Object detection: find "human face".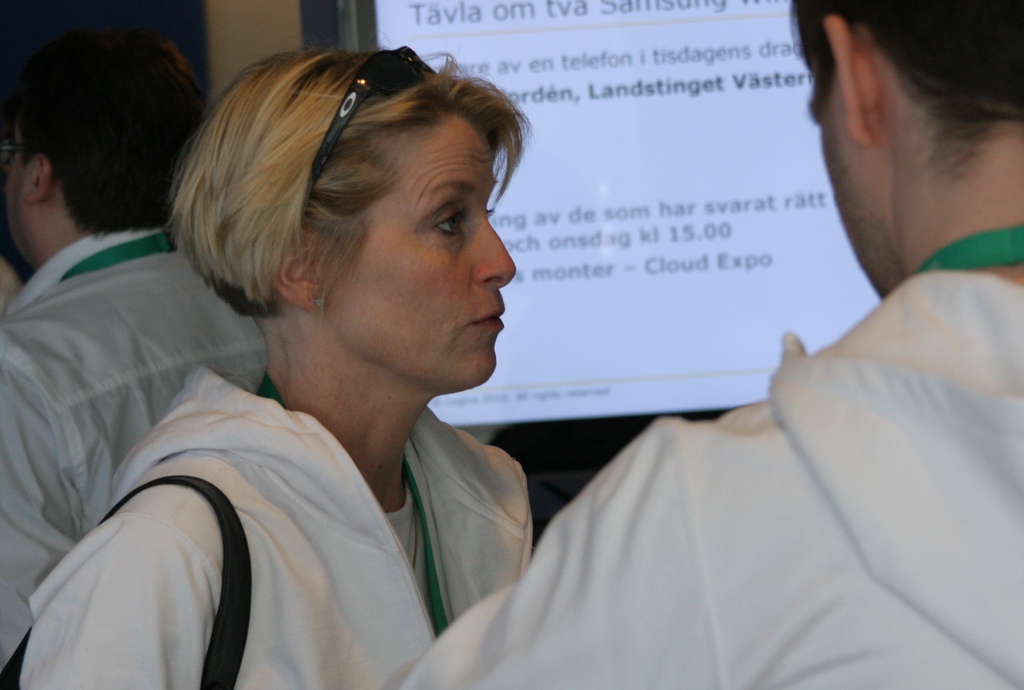
rect(822, 85, 888, 297).
